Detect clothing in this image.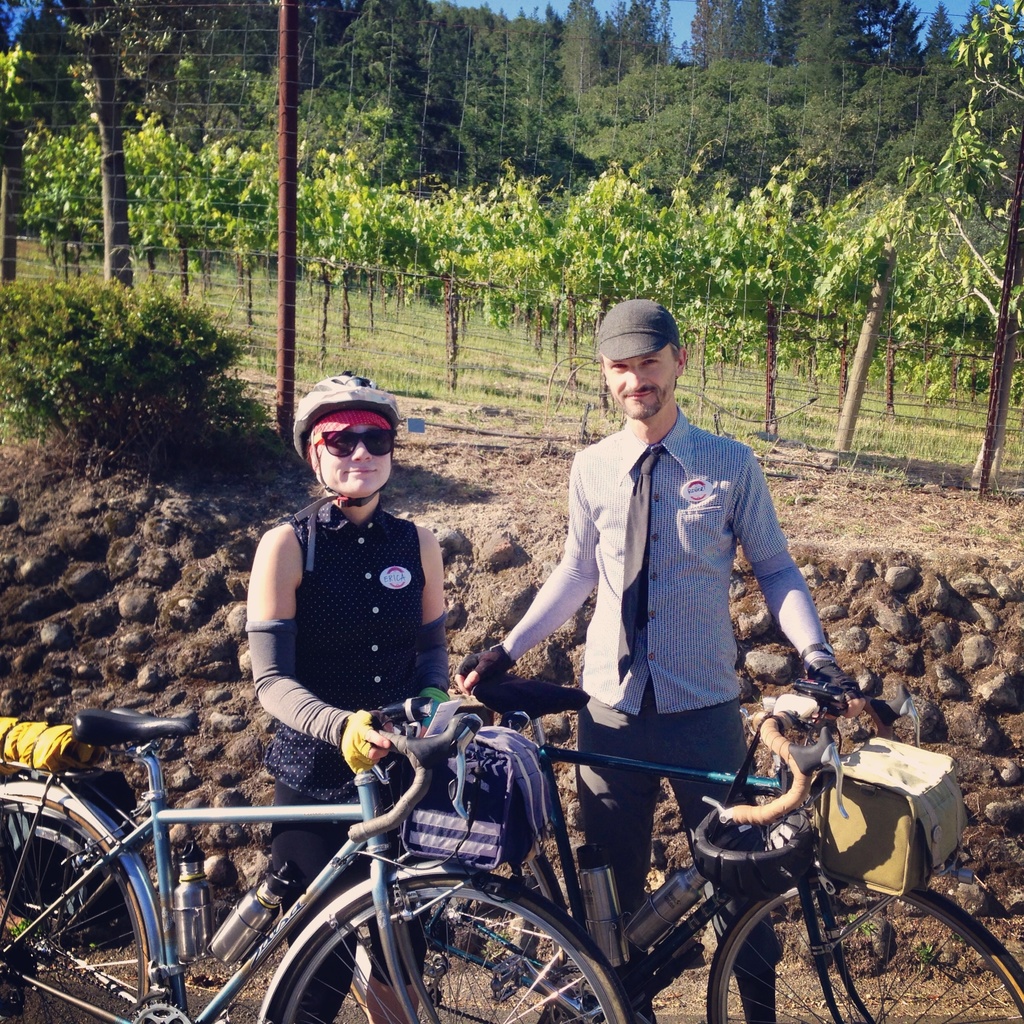
Detection: (left=508, top=404, right=868, bottom=1023).
